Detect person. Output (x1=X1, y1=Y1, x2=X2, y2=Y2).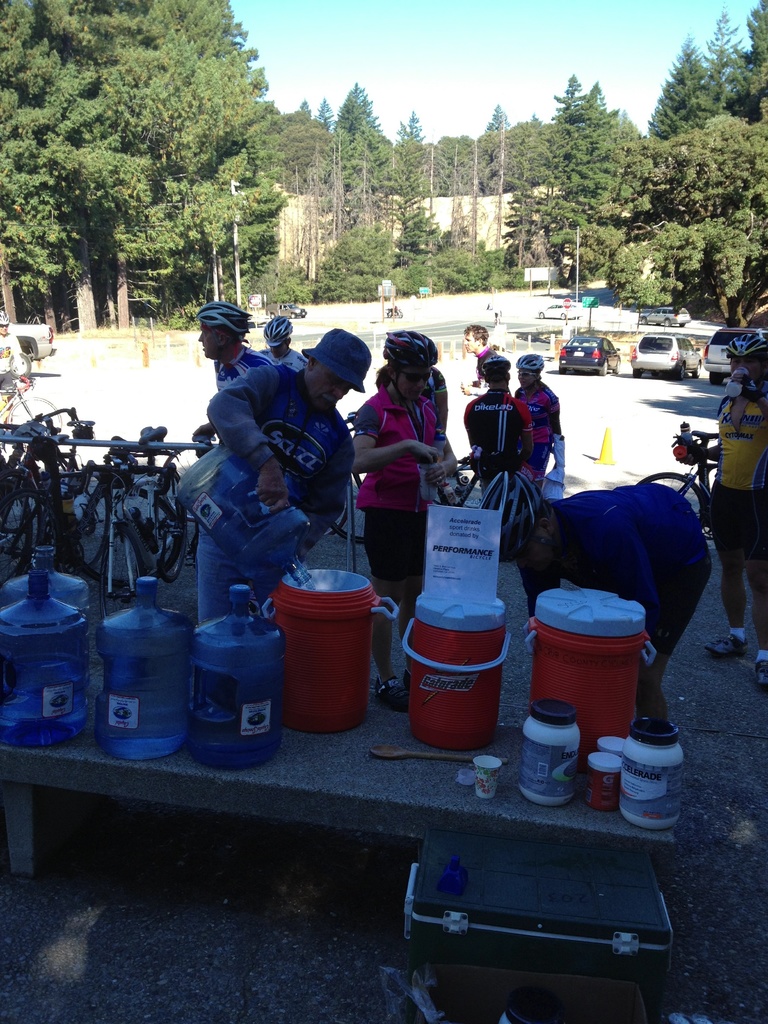
(x1=670, y1=326, x2=767, y2=691).
